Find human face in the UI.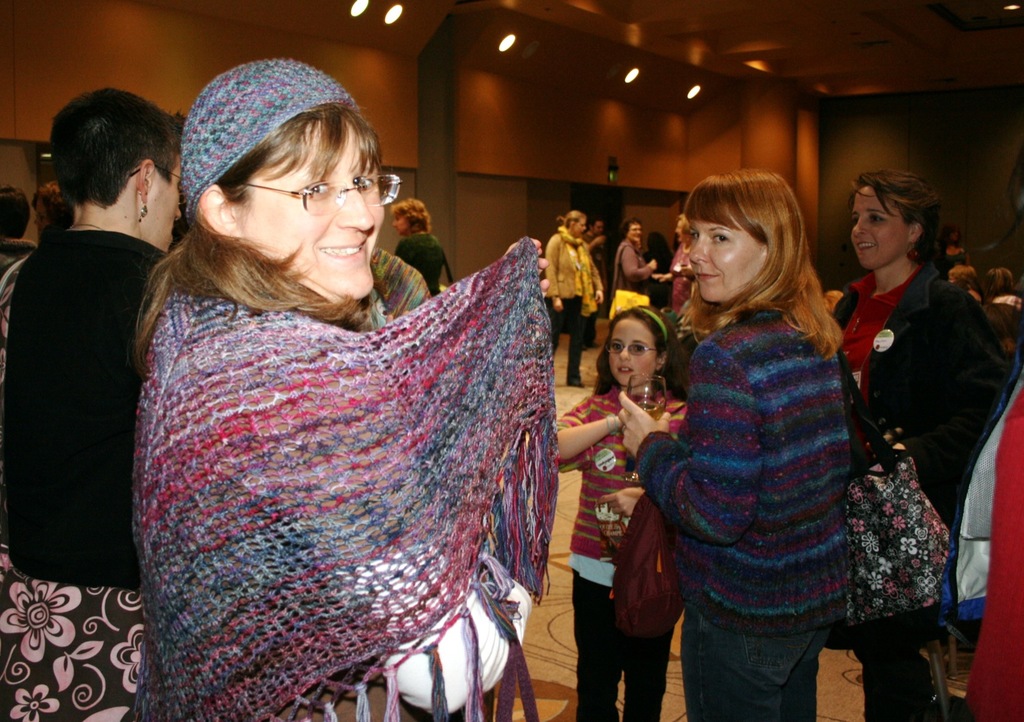
UI element at x1=601, y1=312, x2=661, y2=393.
